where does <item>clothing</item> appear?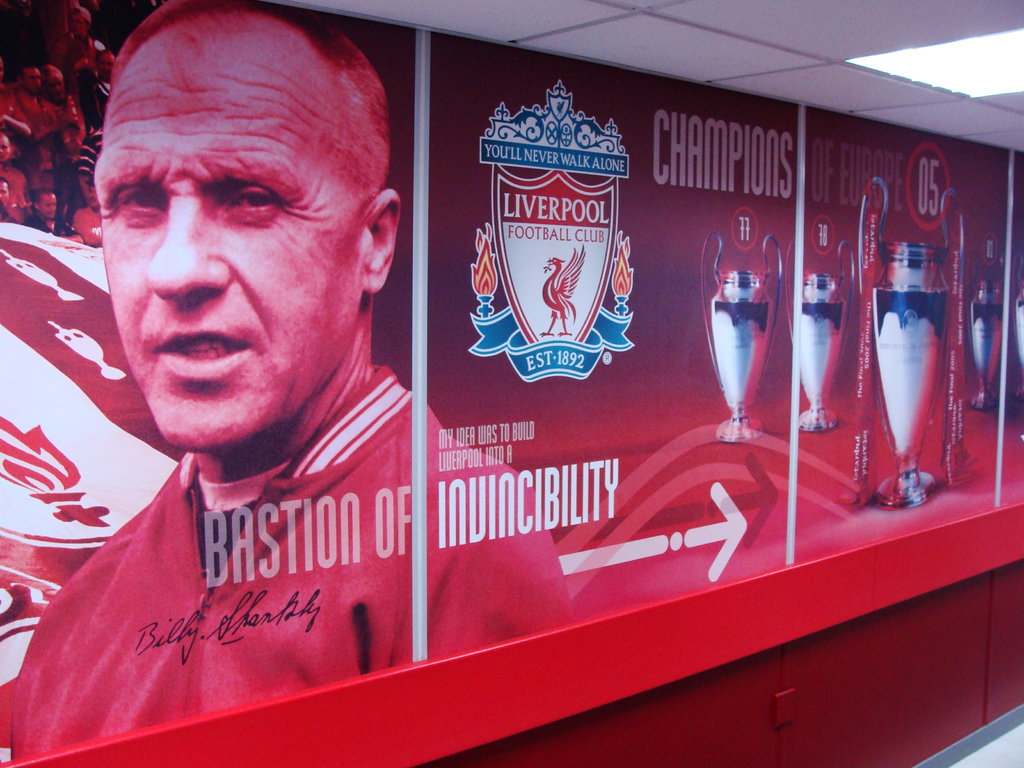
Appears at region(77, 127, 104, 198).
